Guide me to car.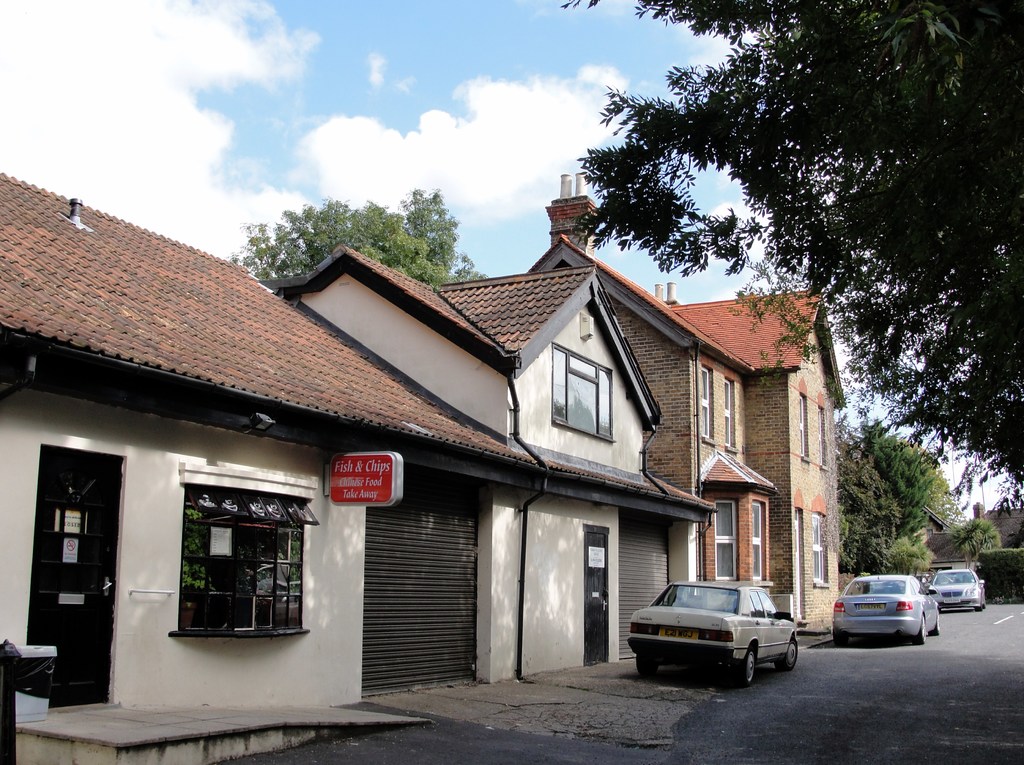
Guidance: (831,575,943,646).
